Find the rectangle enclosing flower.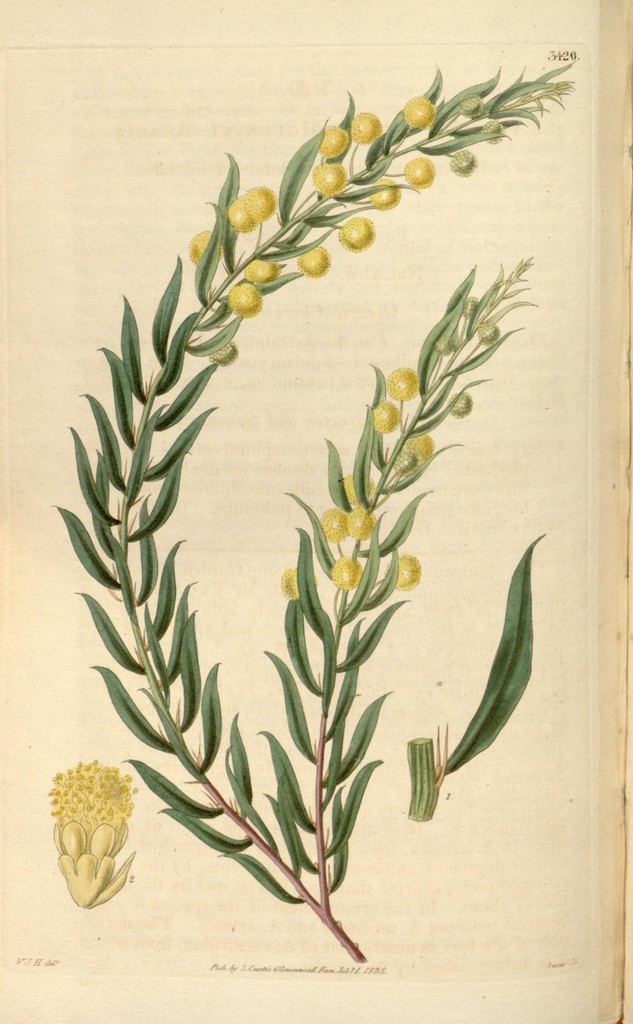
[x1=436, y1=336, x2=448, y2=355].
